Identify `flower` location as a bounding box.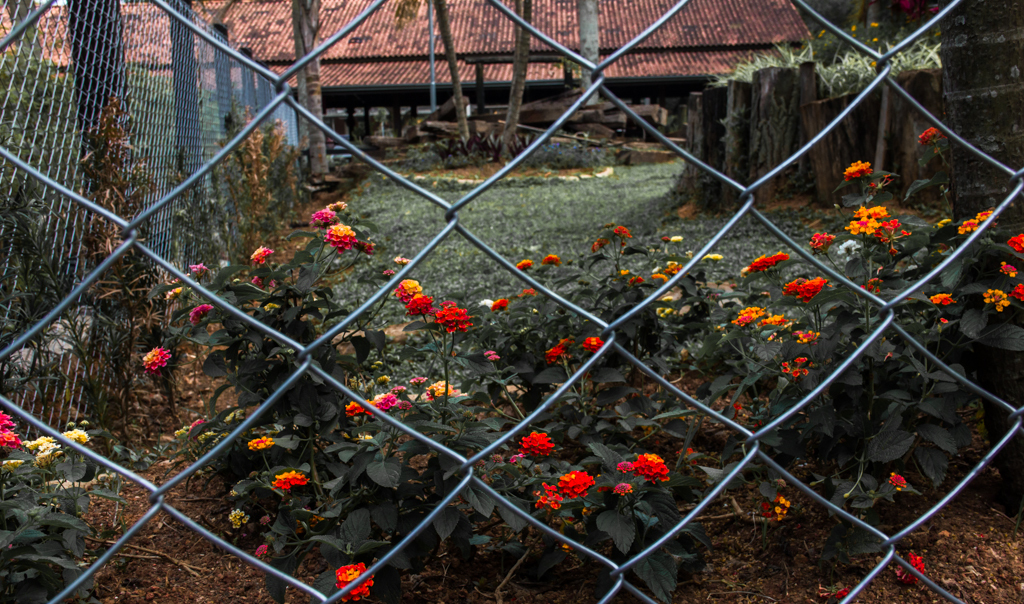
pyautogui.locateOnScreen(248, 247, 271, 264).
